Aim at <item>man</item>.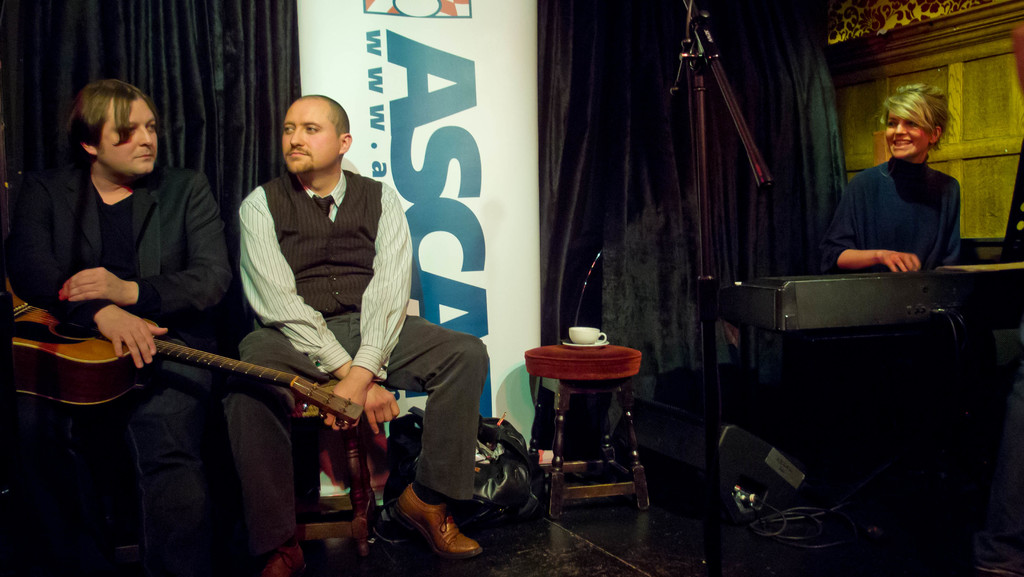
Aimed at 839 73 970 473.
